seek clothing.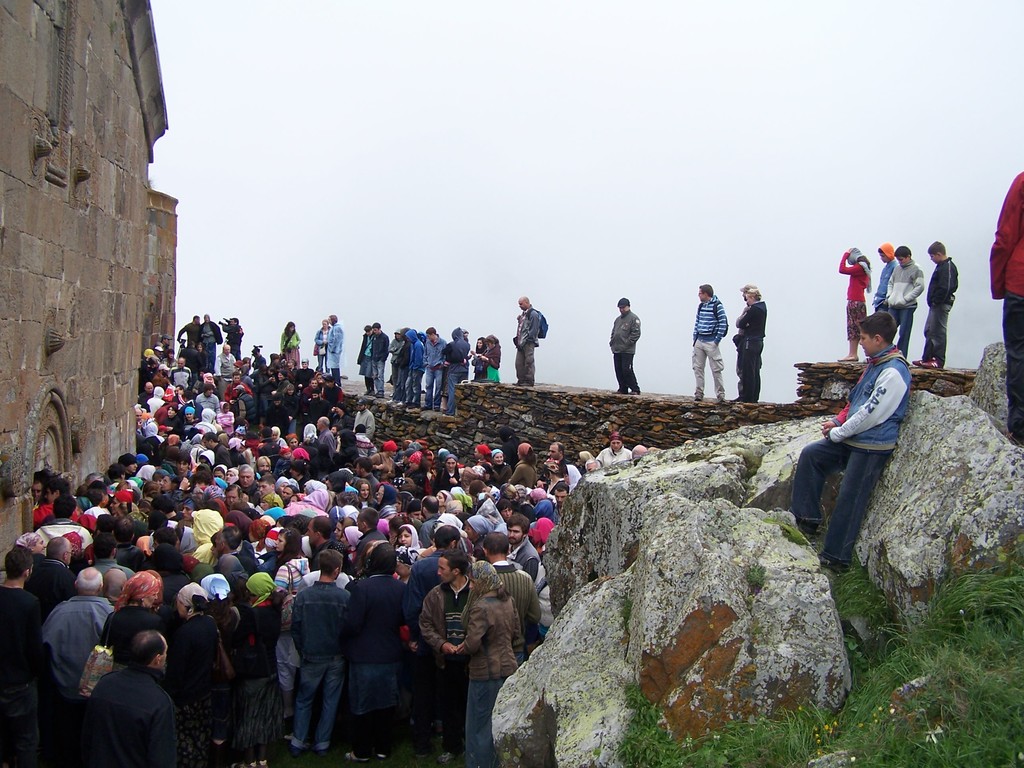
box=[884, 258, 926, 352].
